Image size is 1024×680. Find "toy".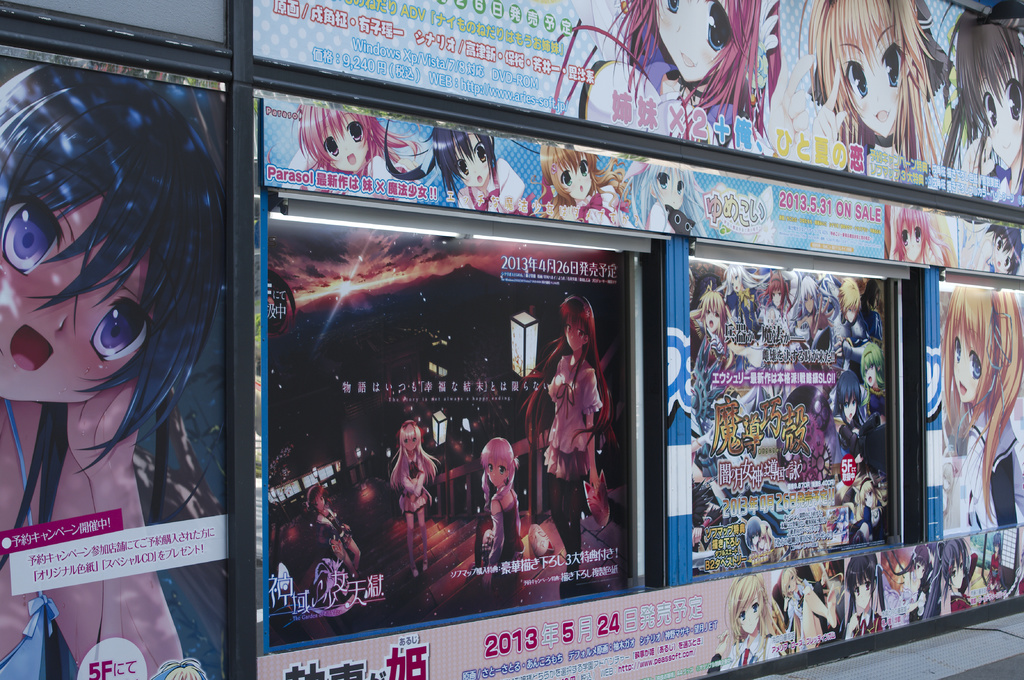
[556,0,762,148].
